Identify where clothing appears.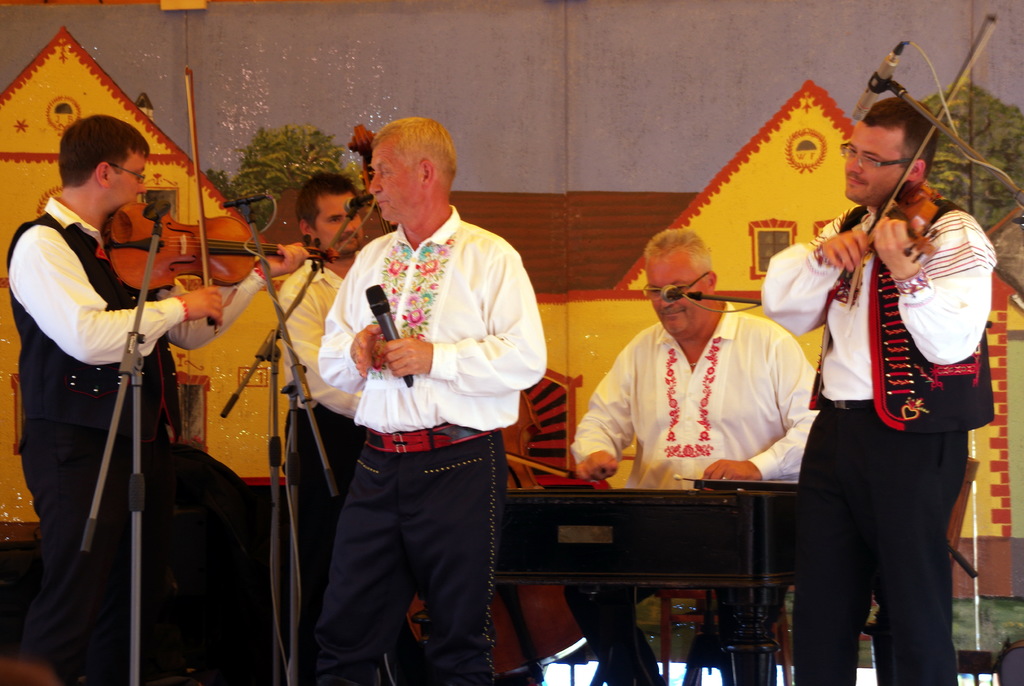
Appears at bbox(567, 585, 764, 684).
